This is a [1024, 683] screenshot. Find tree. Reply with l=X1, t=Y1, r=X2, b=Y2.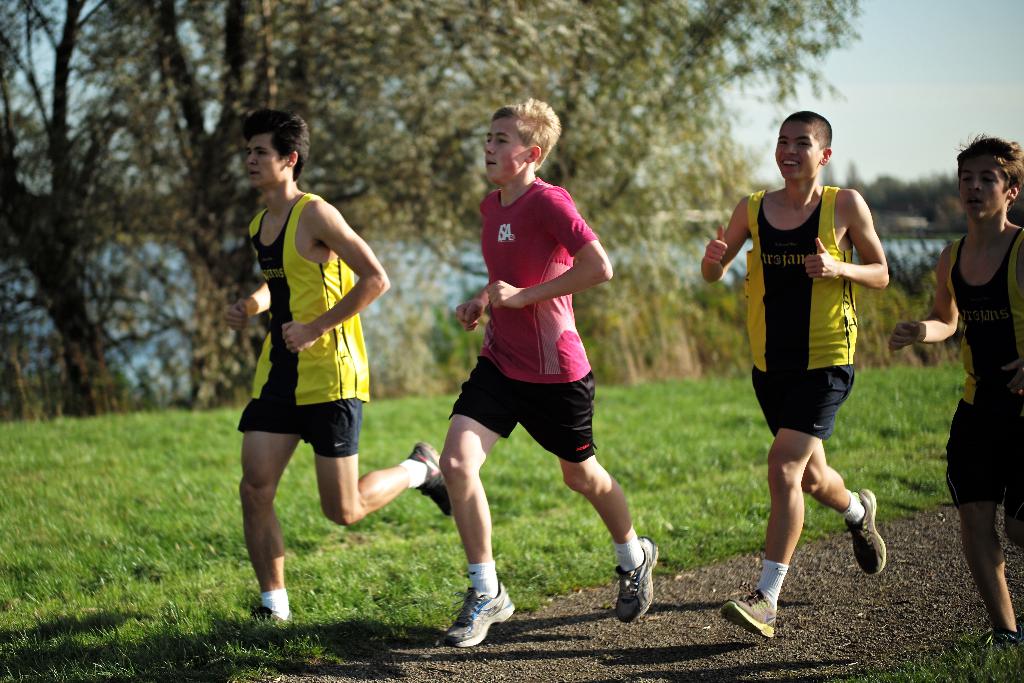
l=109, t=0, r=880, b=399.
